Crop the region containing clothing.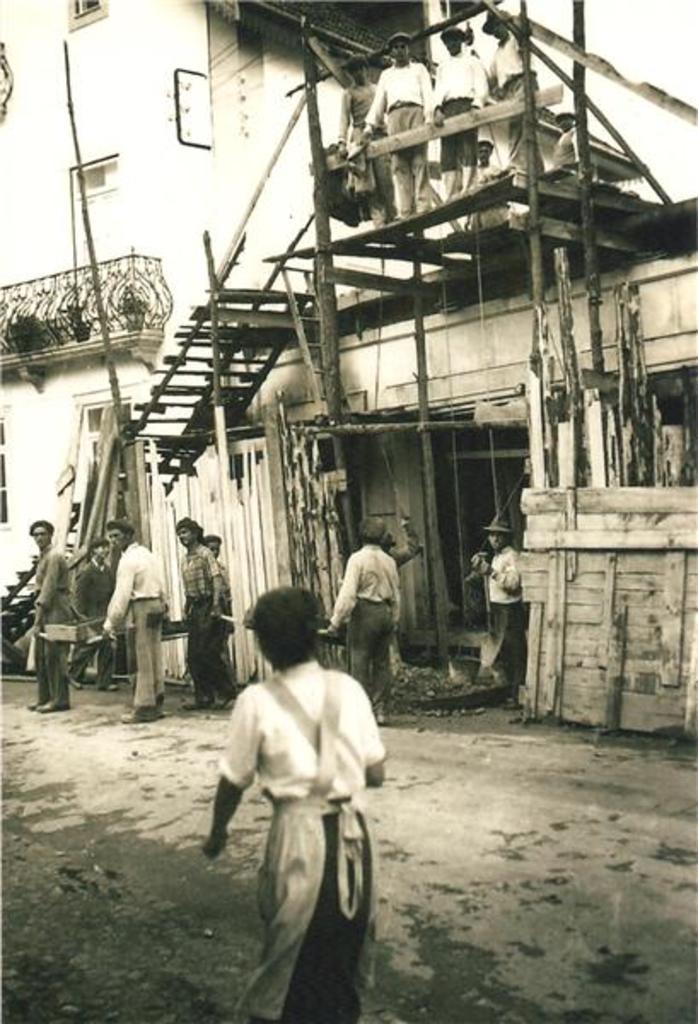
Crop region: l=372, t=56, r=432, b=208.
